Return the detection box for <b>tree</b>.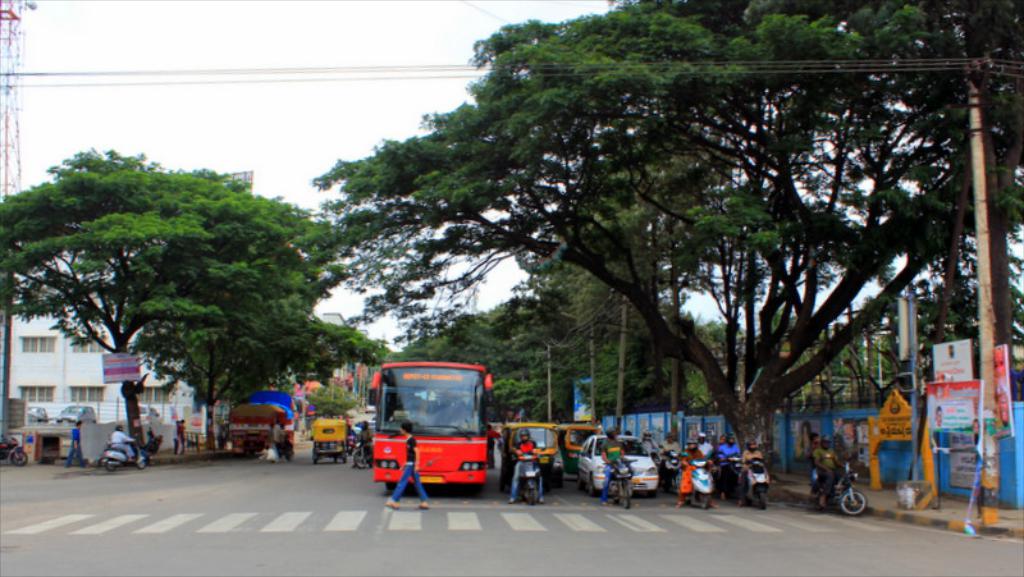
locate(0, 145, 353, 466).
